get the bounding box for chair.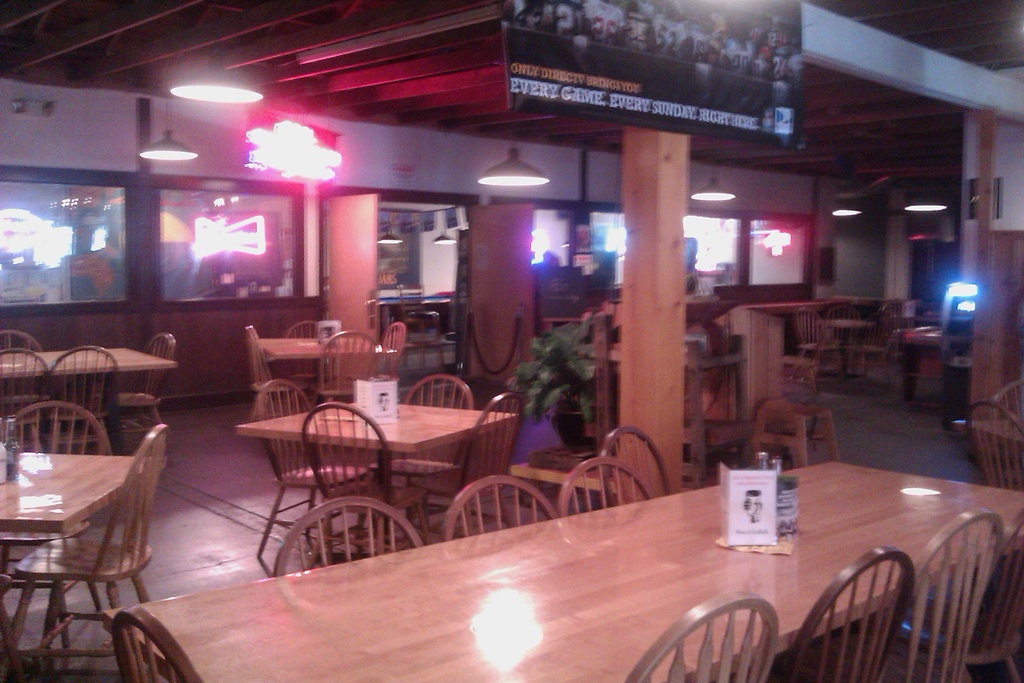
[417, 389, 507, 513].
